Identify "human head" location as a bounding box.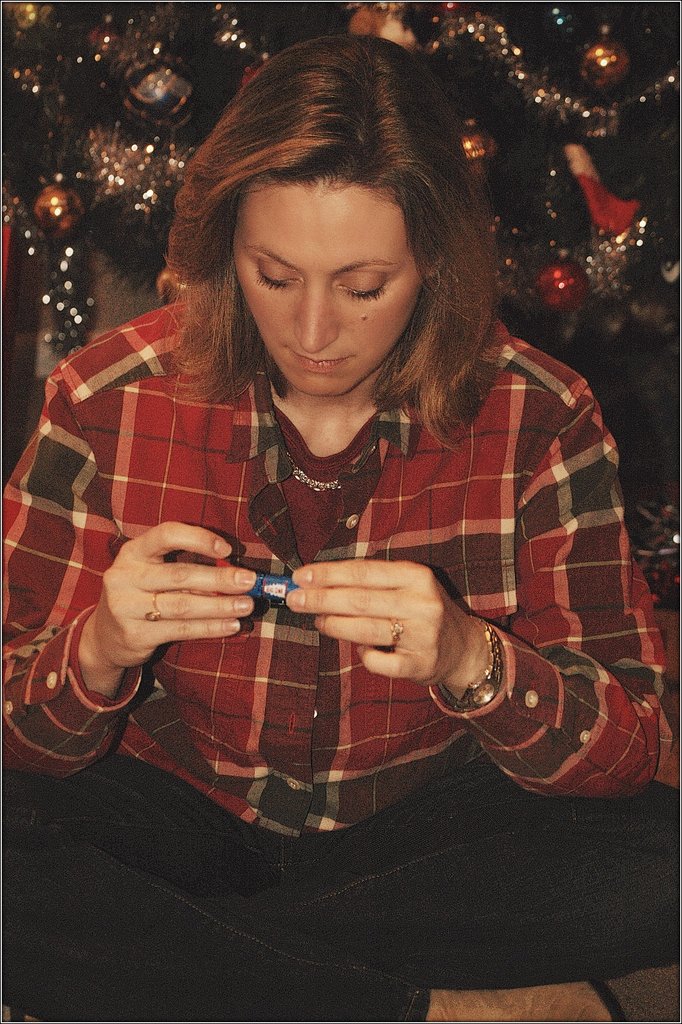
l=180, t=50, r=491, b=398.
